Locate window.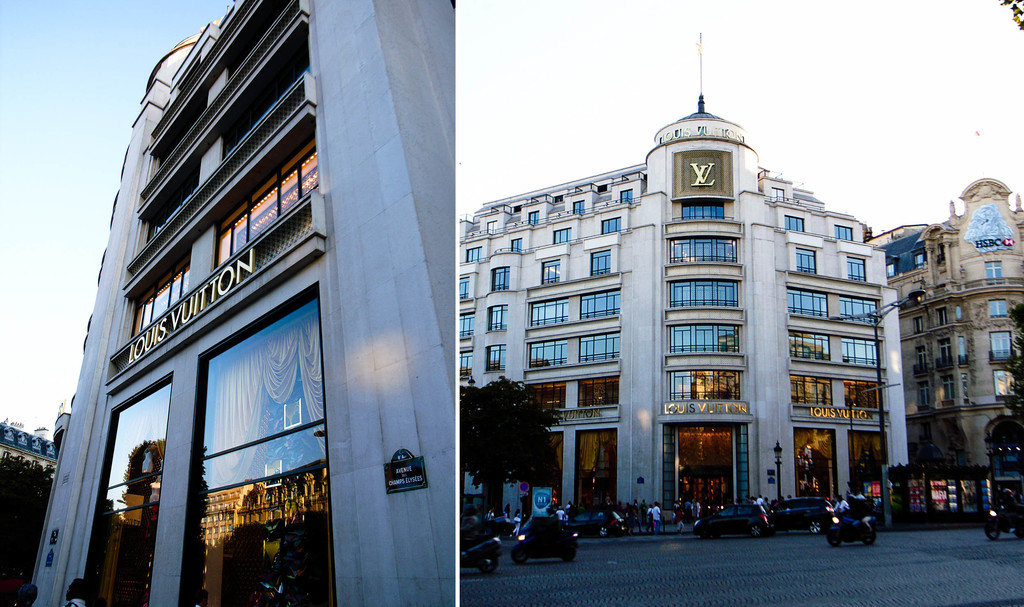
Bounding box: 484/344/508/374.
